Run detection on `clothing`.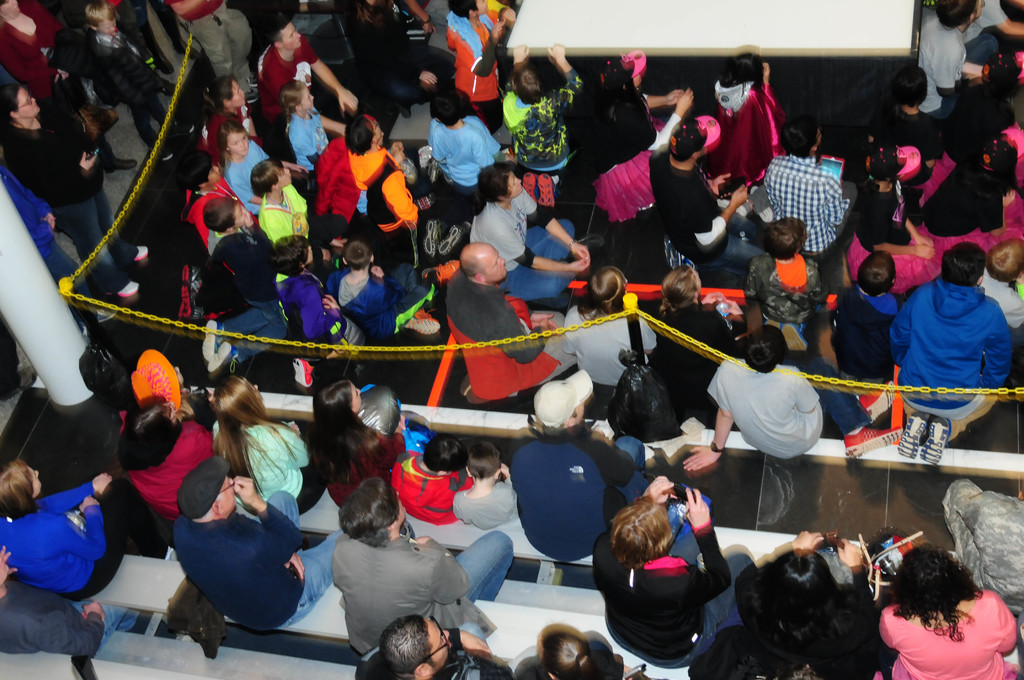
Result: (x1=228, y1=140, x2=271, y2=209).
